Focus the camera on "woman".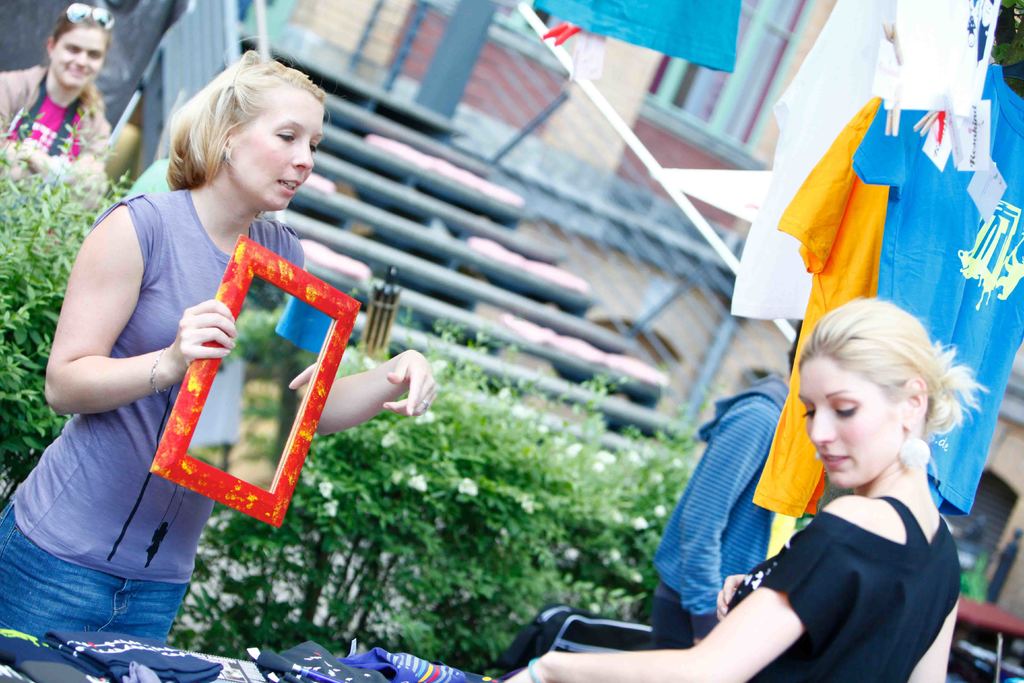
Focus region: <box>501,303,989,682</box>.
